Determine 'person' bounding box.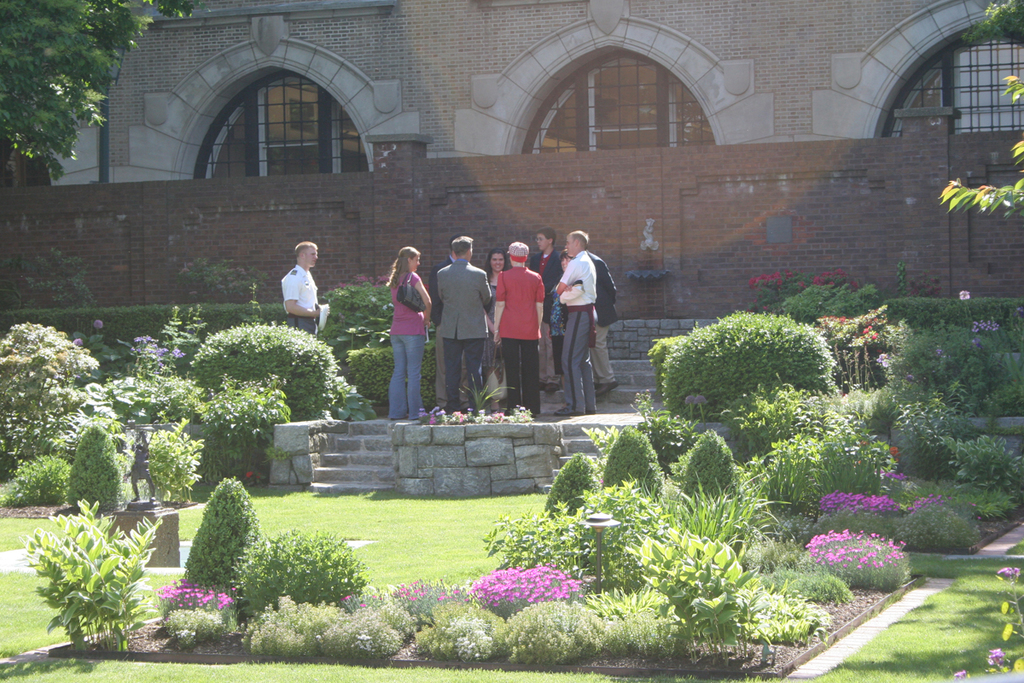
Determined: [x1=555, y1=241, x2=618, y2=401].
